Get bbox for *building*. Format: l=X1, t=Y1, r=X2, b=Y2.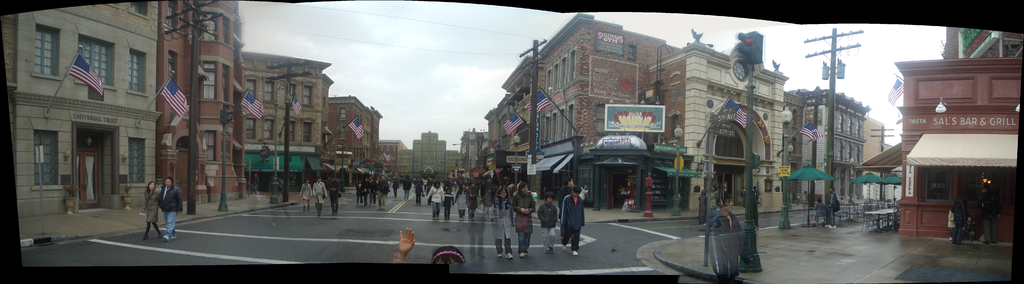
l=899, t=25, r=1023, b=234.
